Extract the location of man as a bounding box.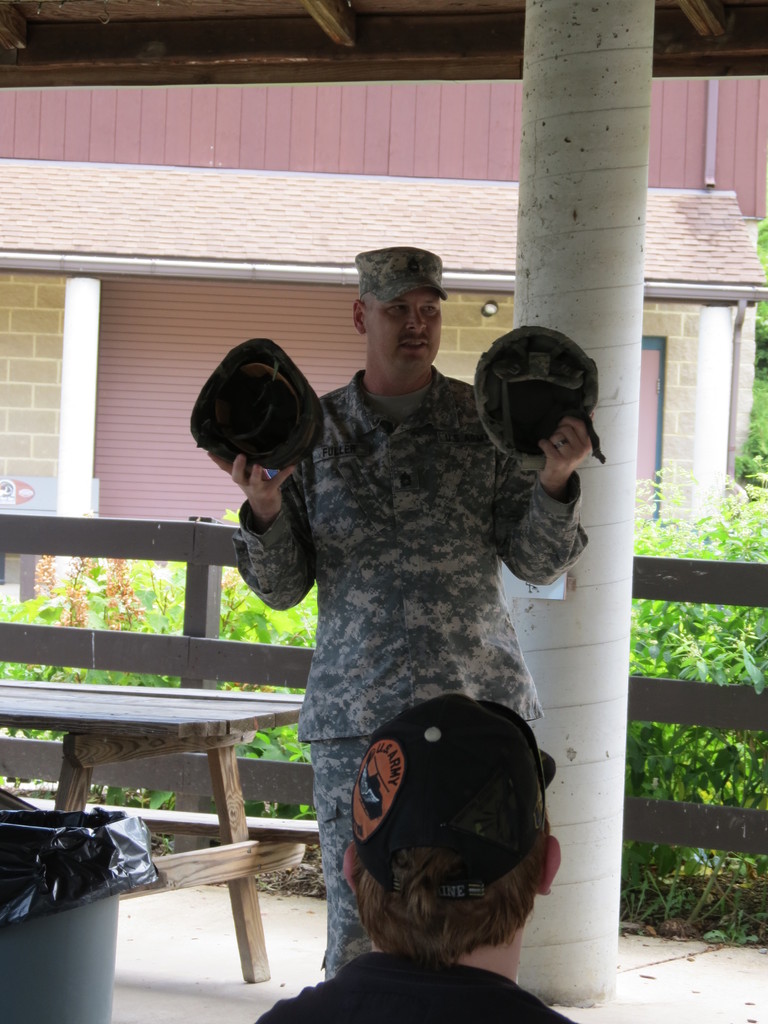
Rect(250, 692, 579, 1023).
